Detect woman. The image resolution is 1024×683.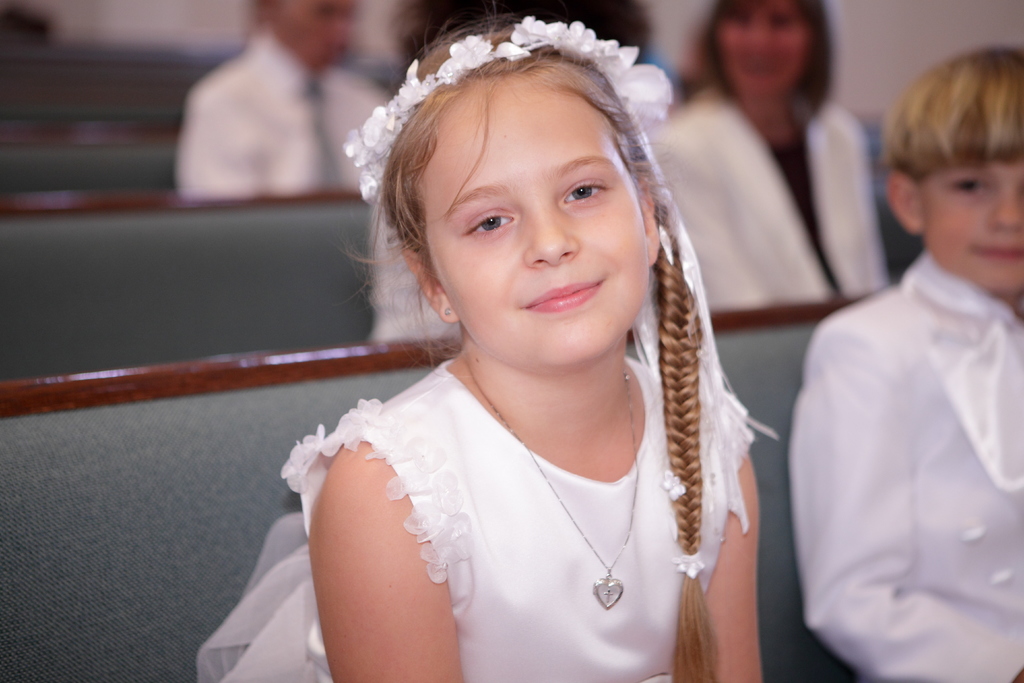
[left=653, top=0, right=892, bottom=318].
